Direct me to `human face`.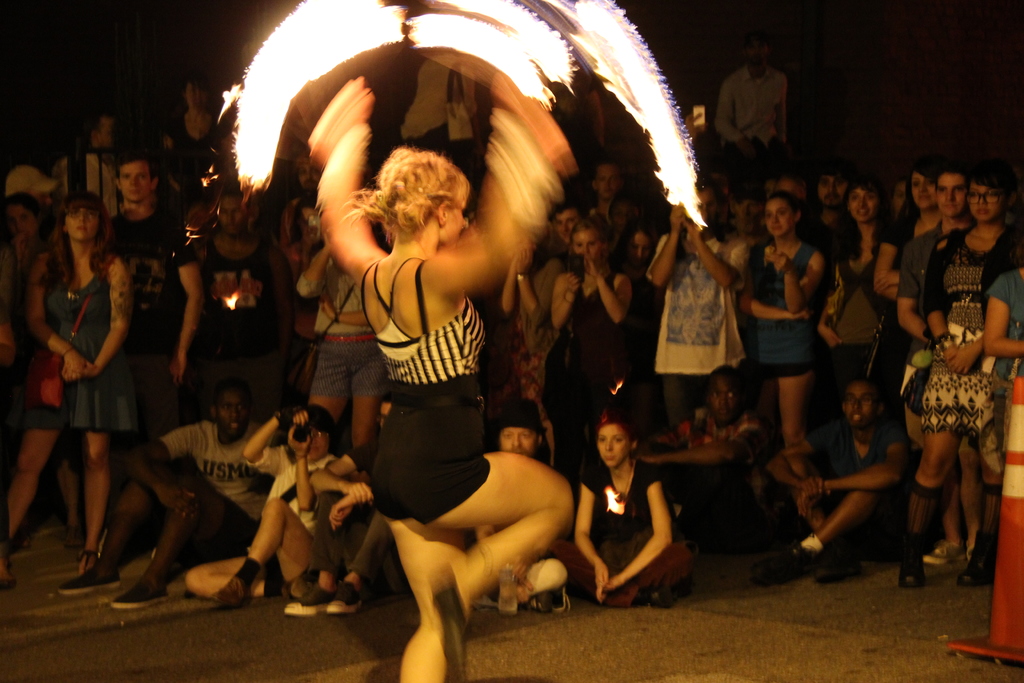
Direction: 553, 210, 578, 240.
